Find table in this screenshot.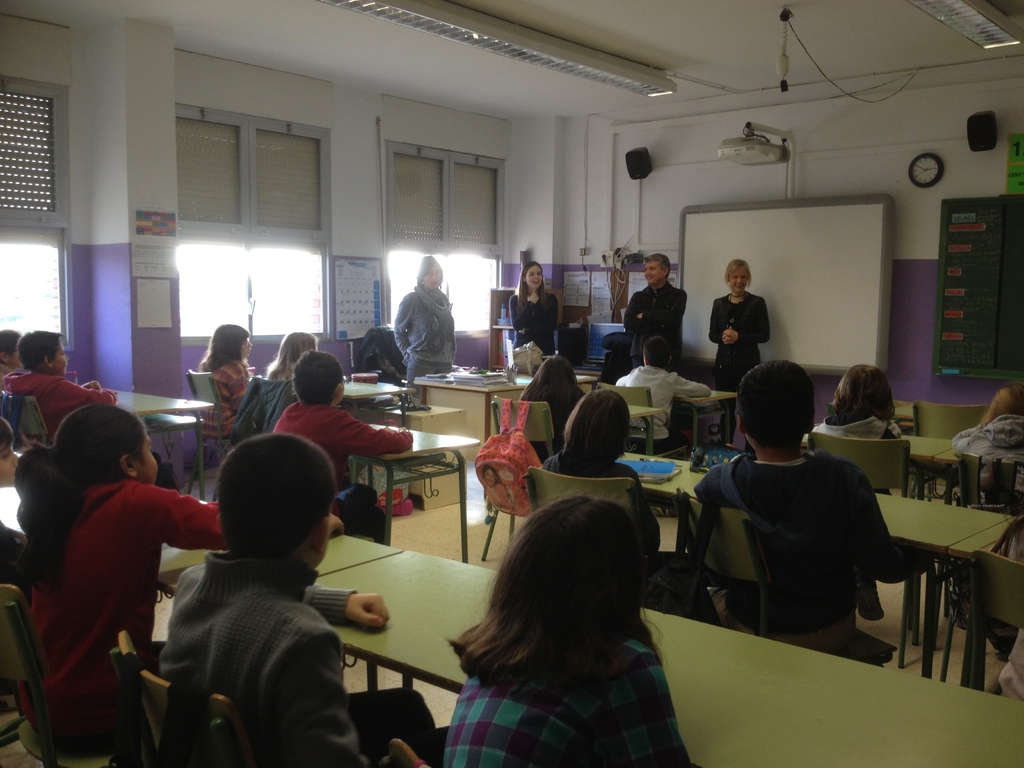
The bounding box for table is x1=922, y1=514, x2=1023, y2=676.
